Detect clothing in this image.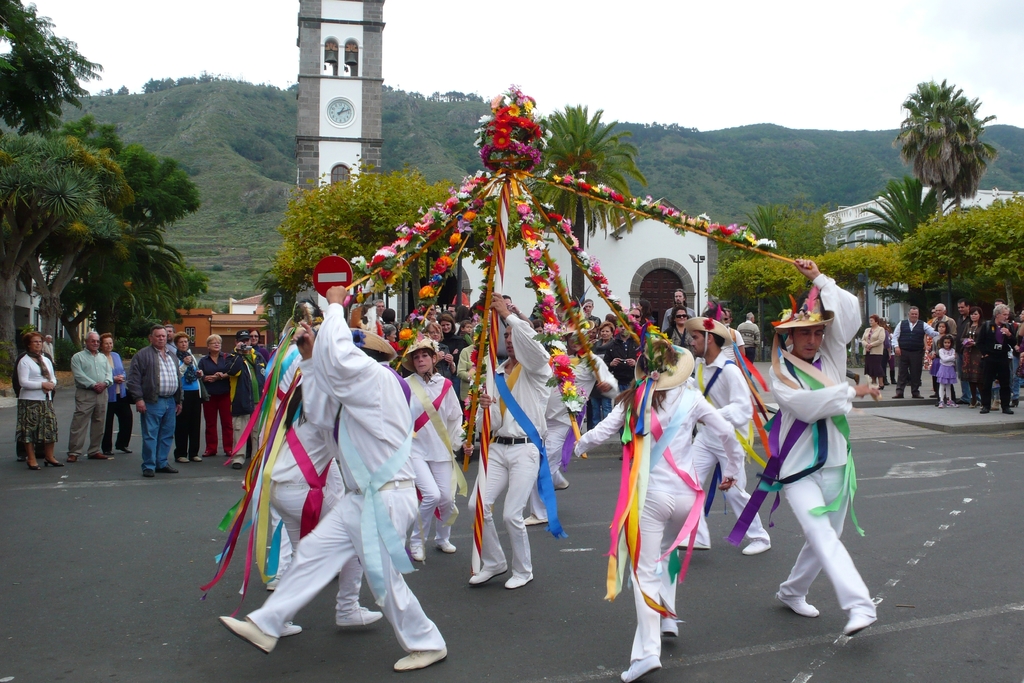
Detection: crop(668, 328, 699, 376).
